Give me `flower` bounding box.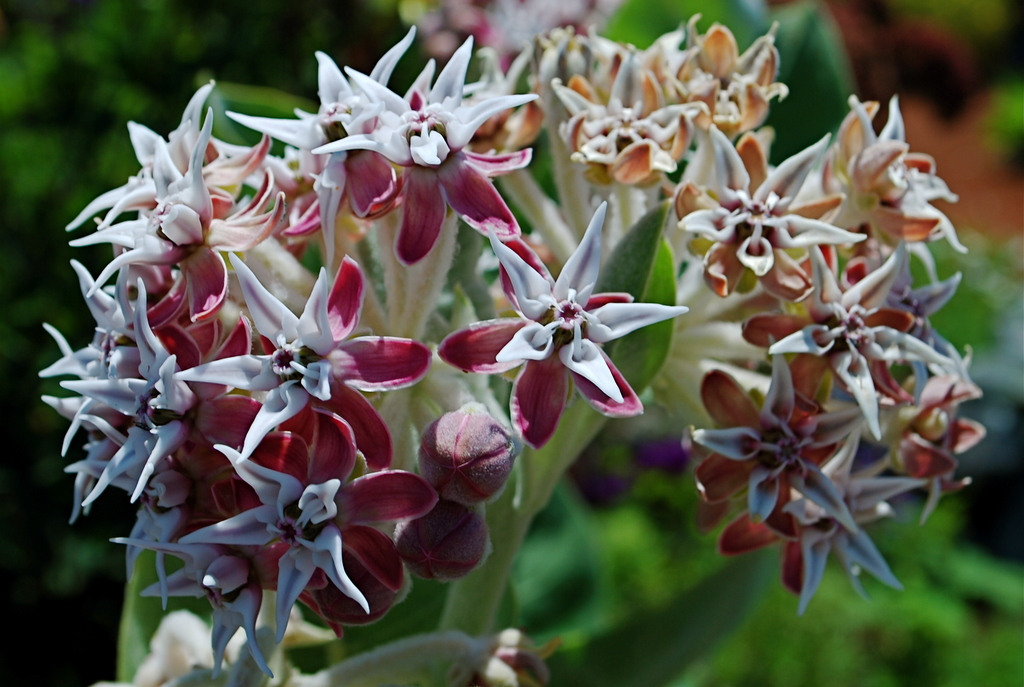
[left=470, top=219, right=682, bottom=430].
